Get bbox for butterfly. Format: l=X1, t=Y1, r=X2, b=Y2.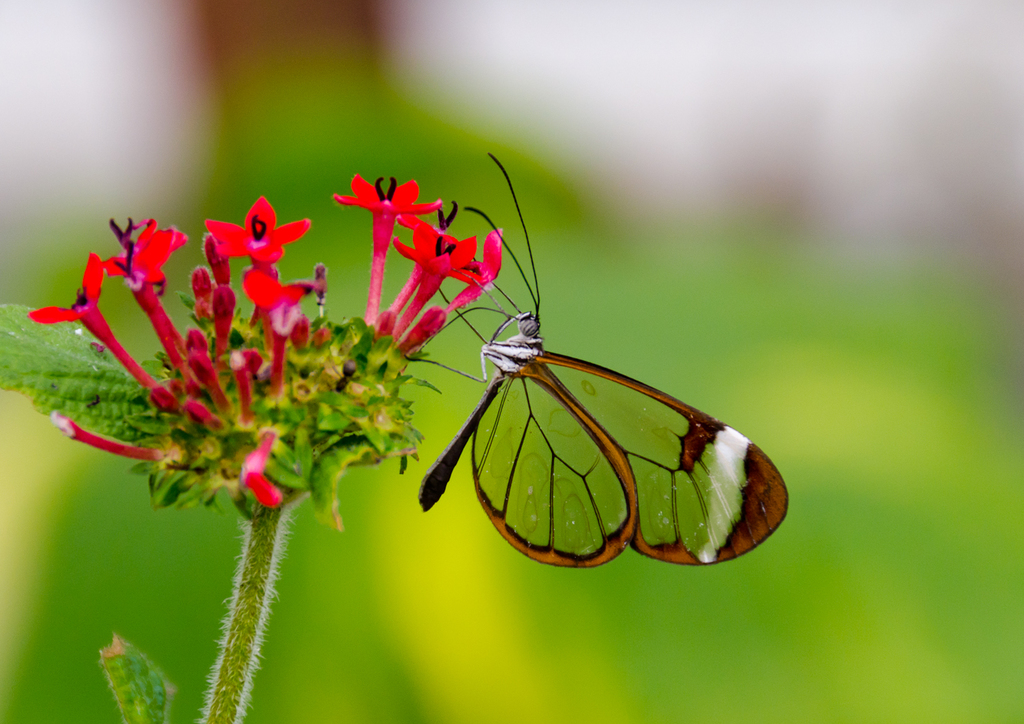
l=395, t=161, r=773, b=615.
